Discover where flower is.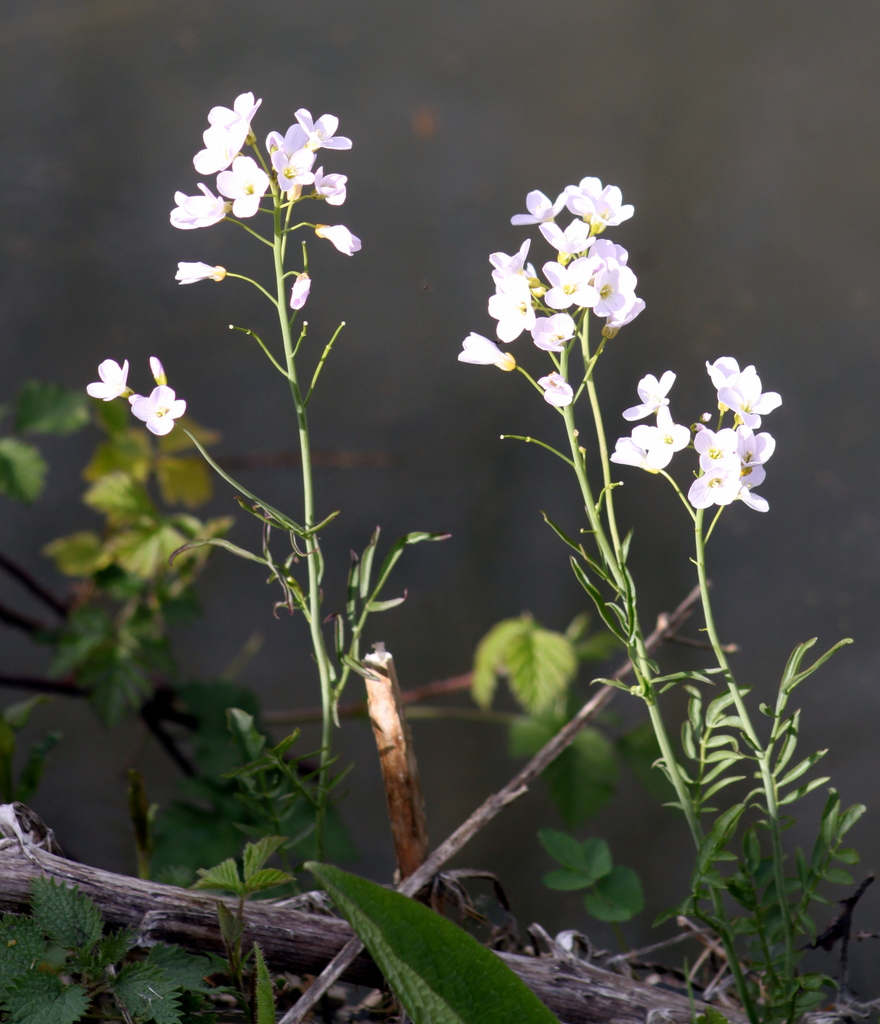
Discovered at pyautogui.locateOnScreen(526, 309, 572, 351).
